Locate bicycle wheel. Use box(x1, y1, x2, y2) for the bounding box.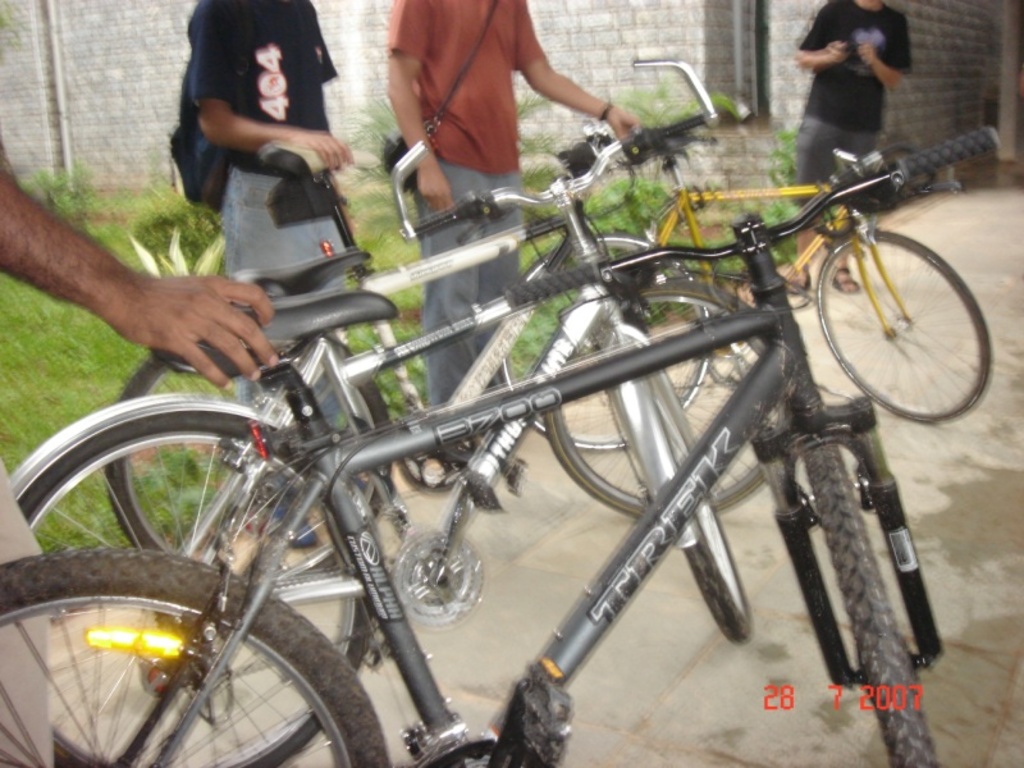
box(799, 436, 942, 767).
